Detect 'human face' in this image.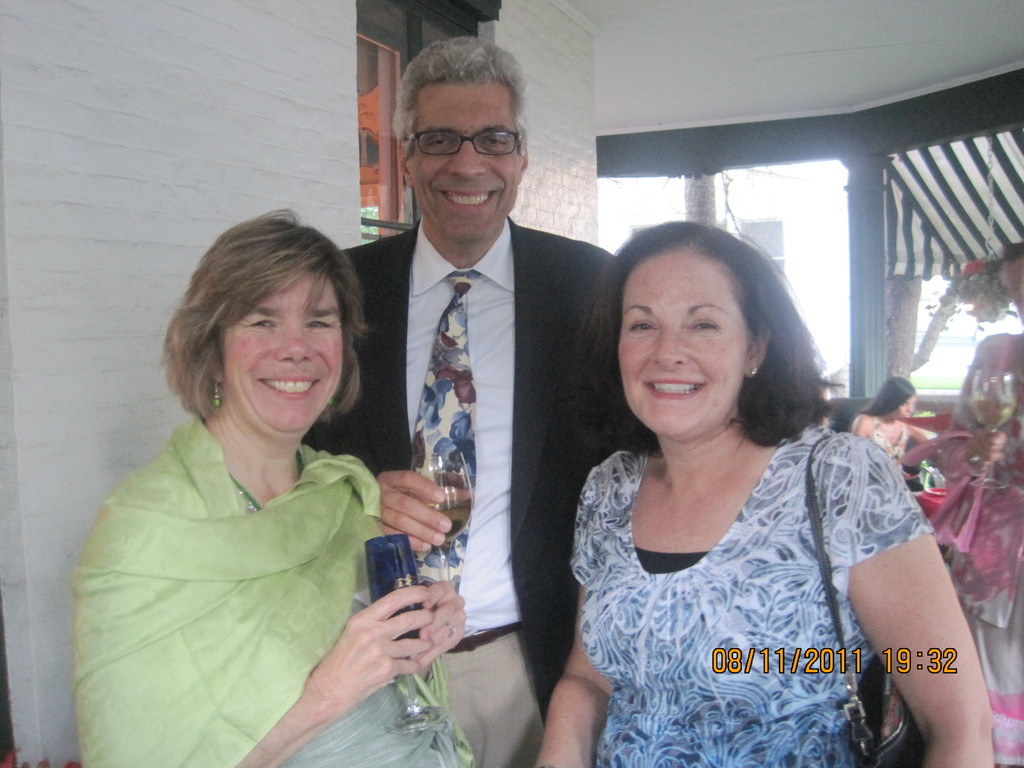
Detection: bbox=[408, 90, 519, 243].
